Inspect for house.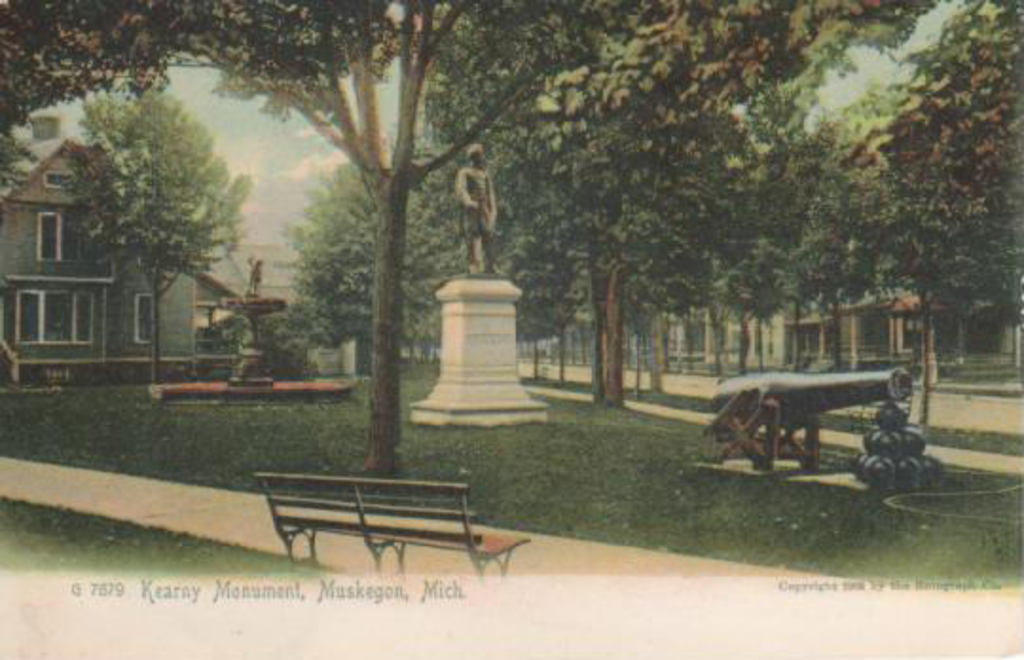
Inspection: region(15, 83, 288, 391).
